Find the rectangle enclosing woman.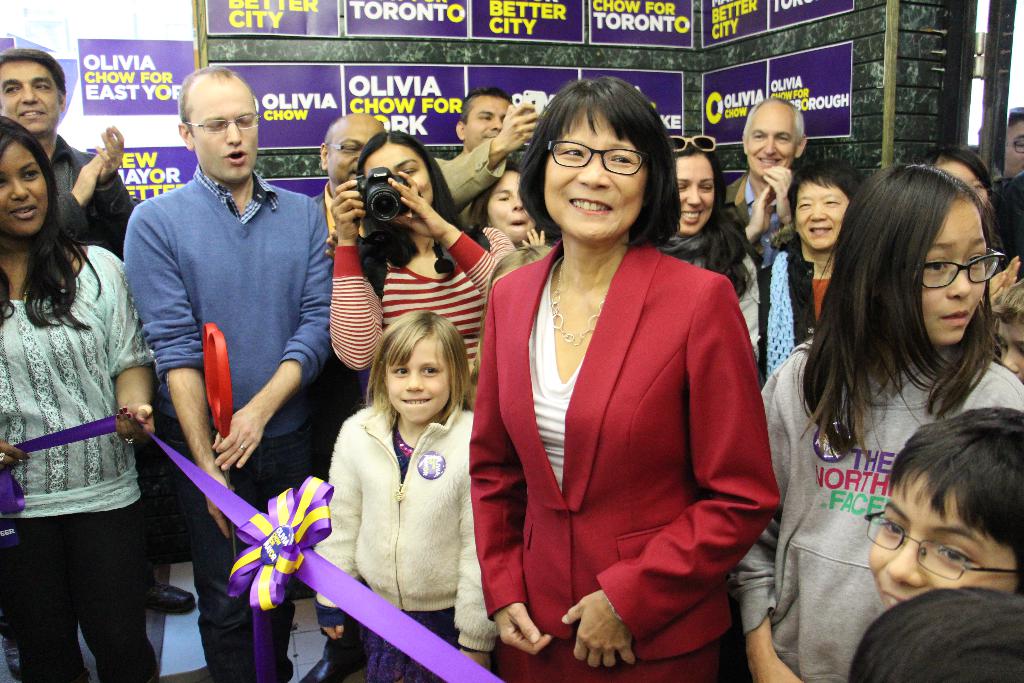
[760, 165, 881, 393].
